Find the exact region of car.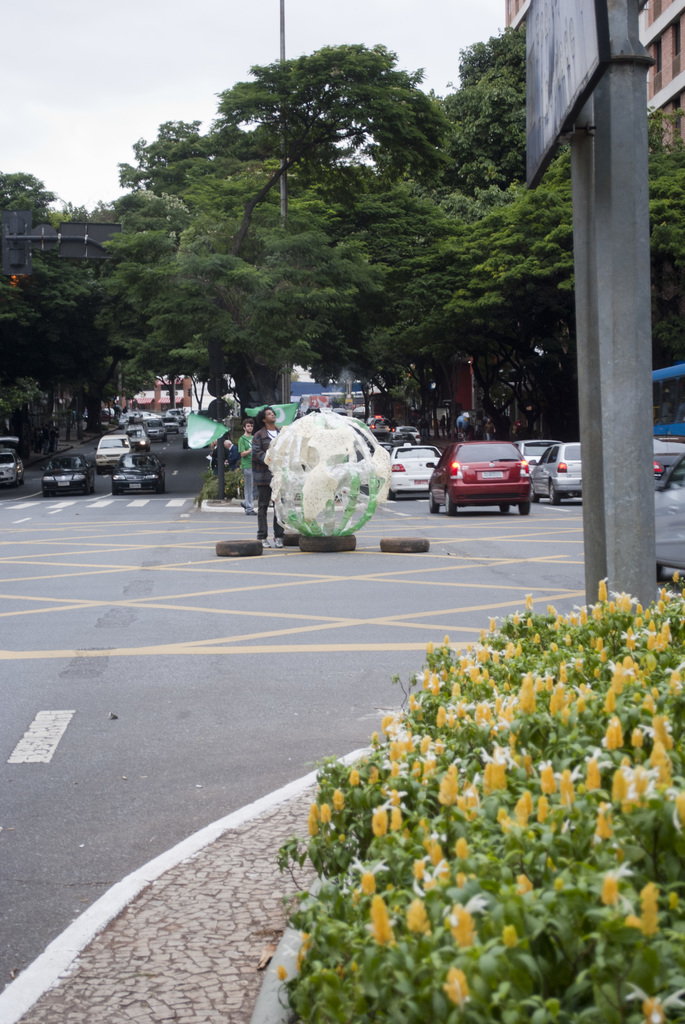
Exact region: x1=425 y1=435 x2=537 y2=514.
